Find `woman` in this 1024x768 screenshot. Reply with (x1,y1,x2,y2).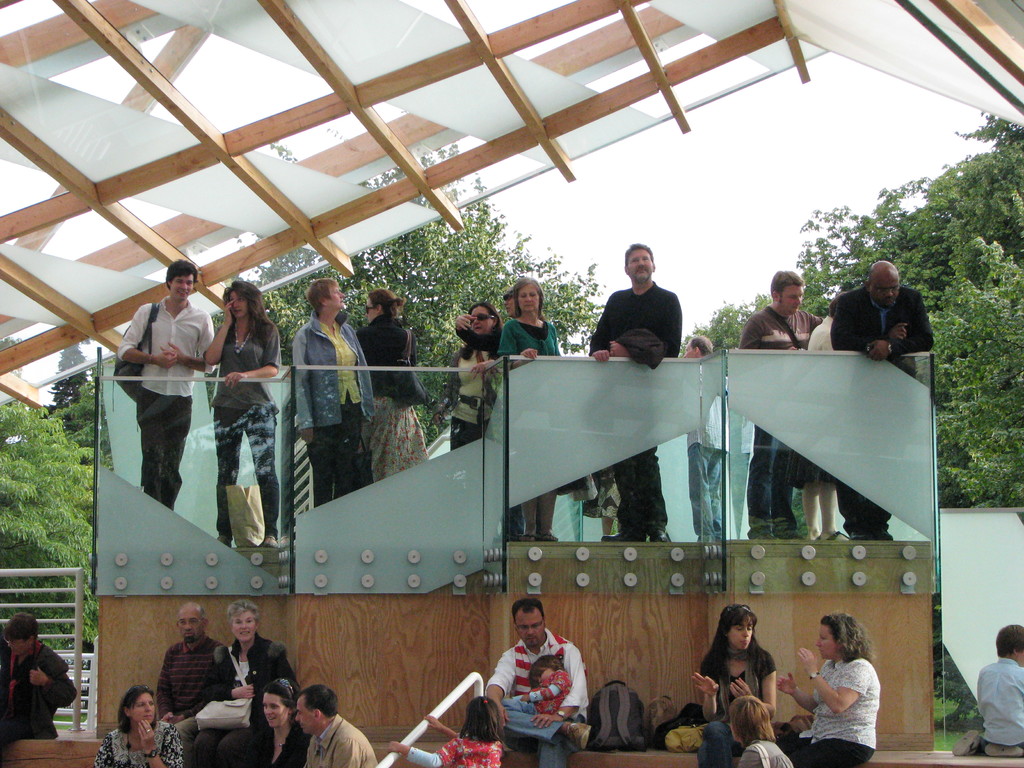
(353,289,431,484).
